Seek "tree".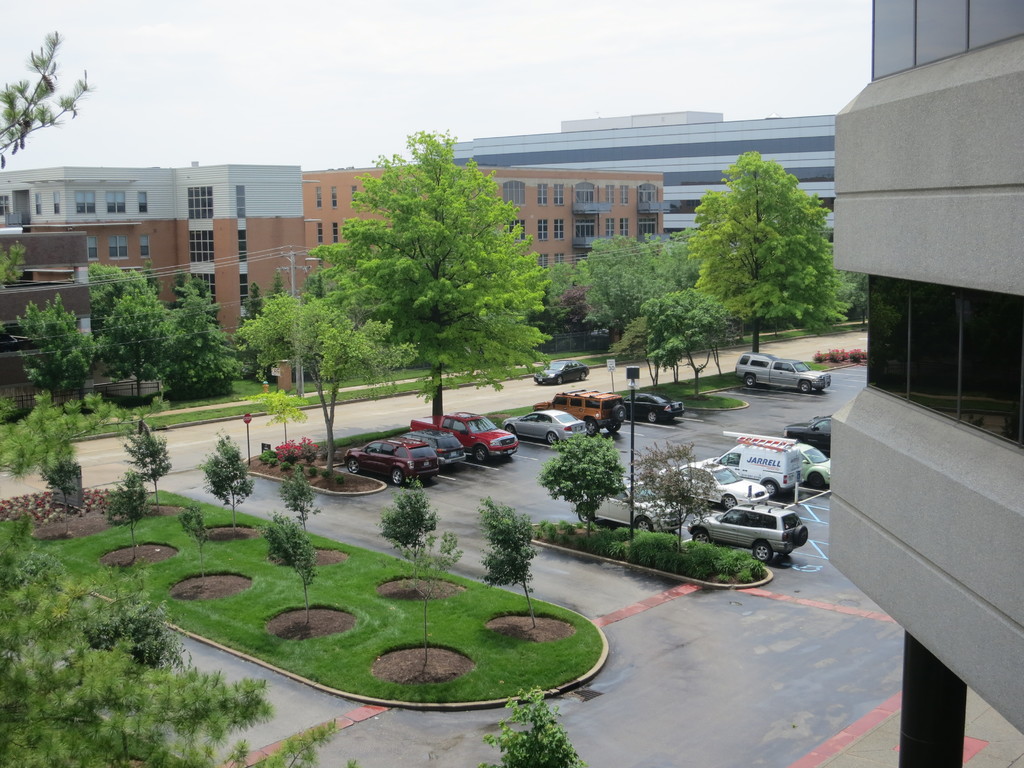
0, 511, 340, 767.
